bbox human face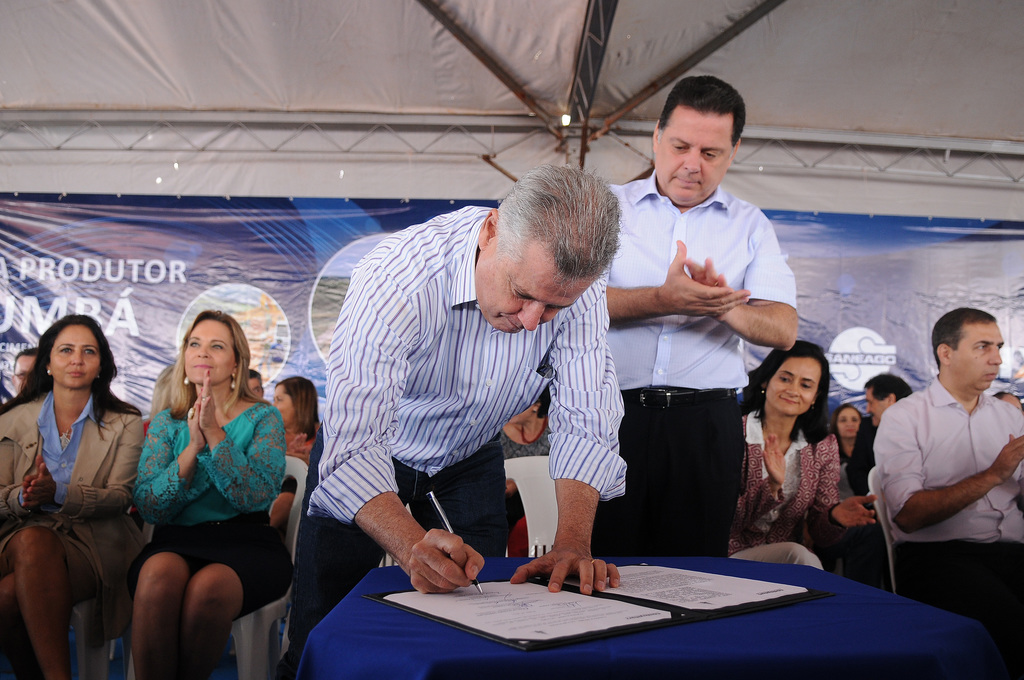
<box>868,390,888,421</box>
